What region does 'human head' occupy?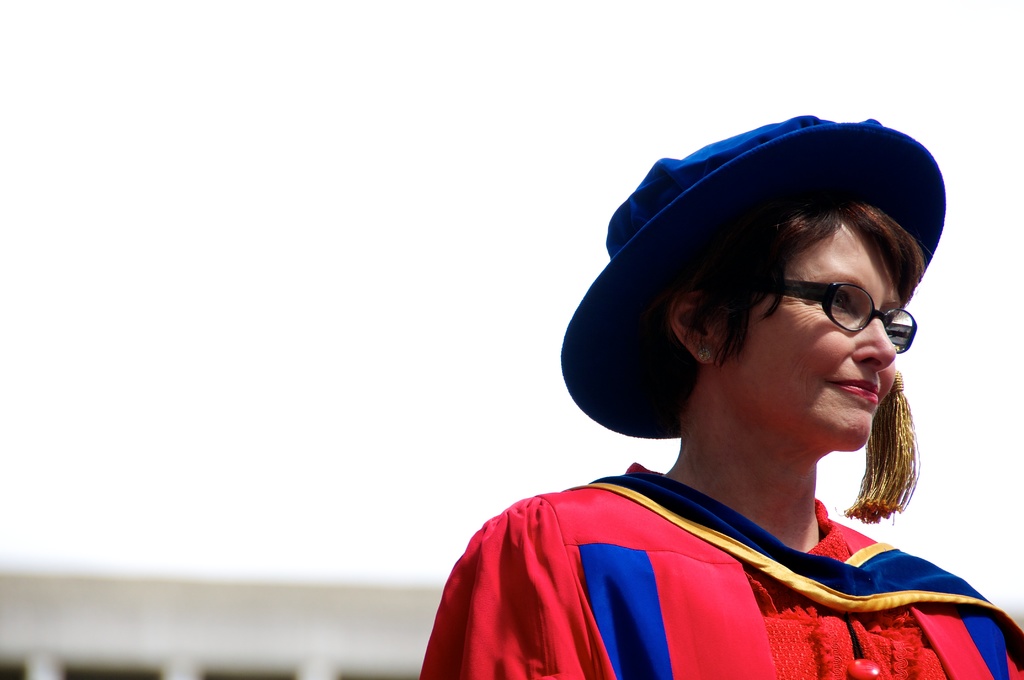
[593,127,953,503].
